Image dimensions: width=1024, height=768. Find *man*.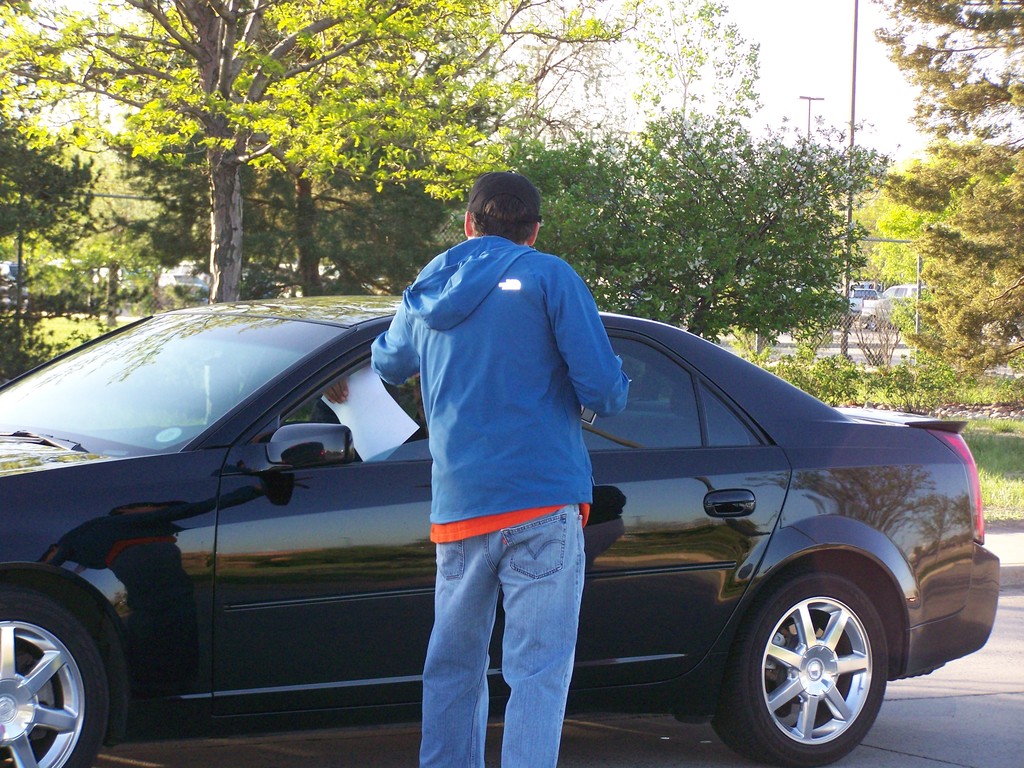
<bbox>370, 168, 631, 767</bbox>.
